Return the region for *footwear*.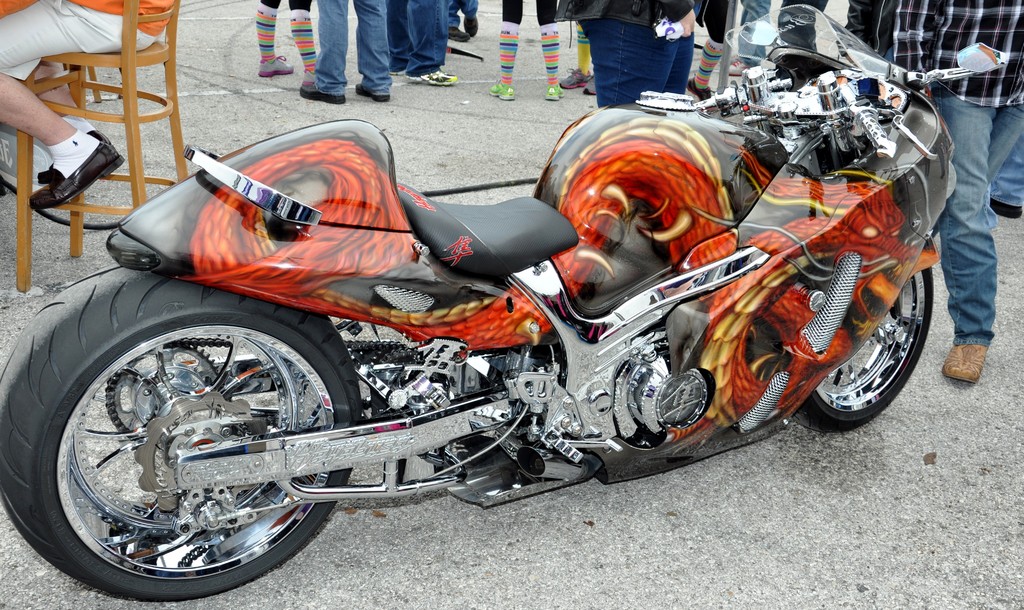
left=353, top=85, right=390, bottom=104.
